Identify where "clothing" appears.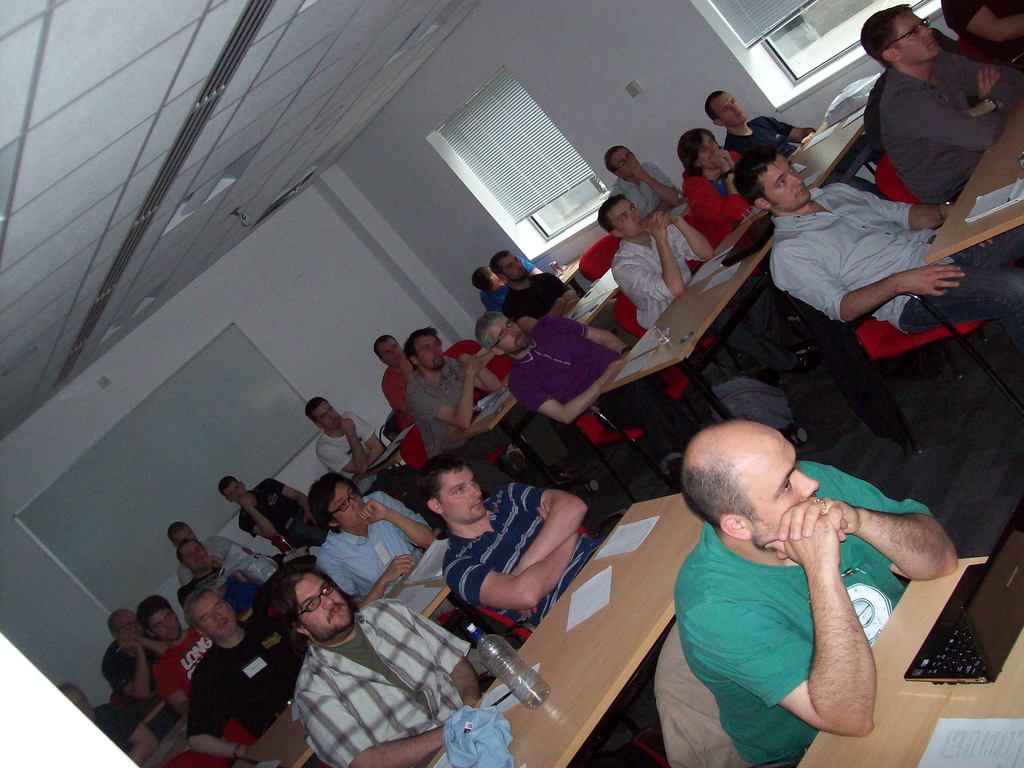
Appears at 689/166/755/246.
